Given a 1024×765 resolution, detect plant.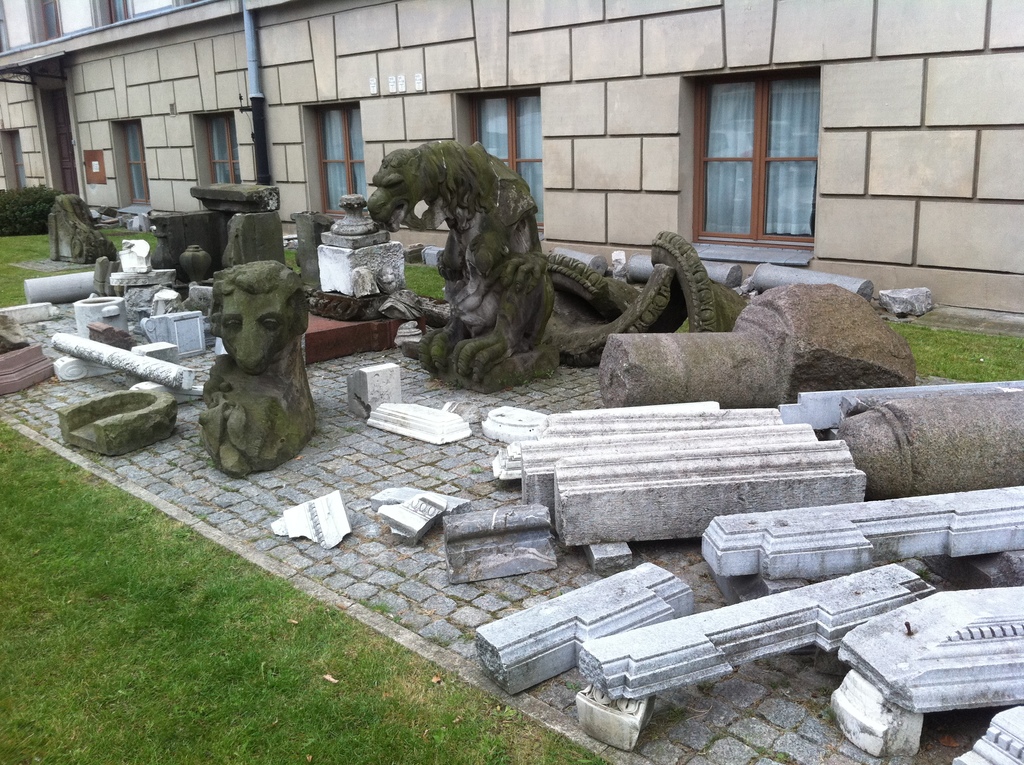
select_region(355, 594, 392, 614).
